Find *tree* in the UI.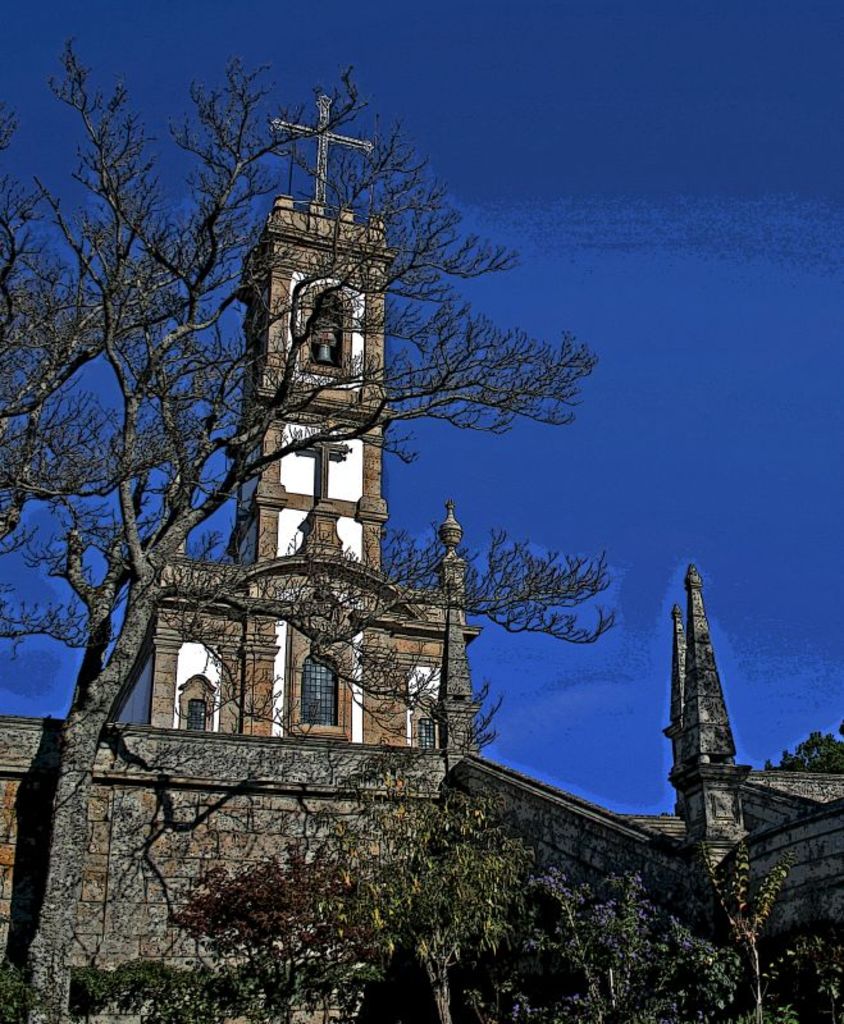
UI element at bbox=(478, 856, 727, 1023).
